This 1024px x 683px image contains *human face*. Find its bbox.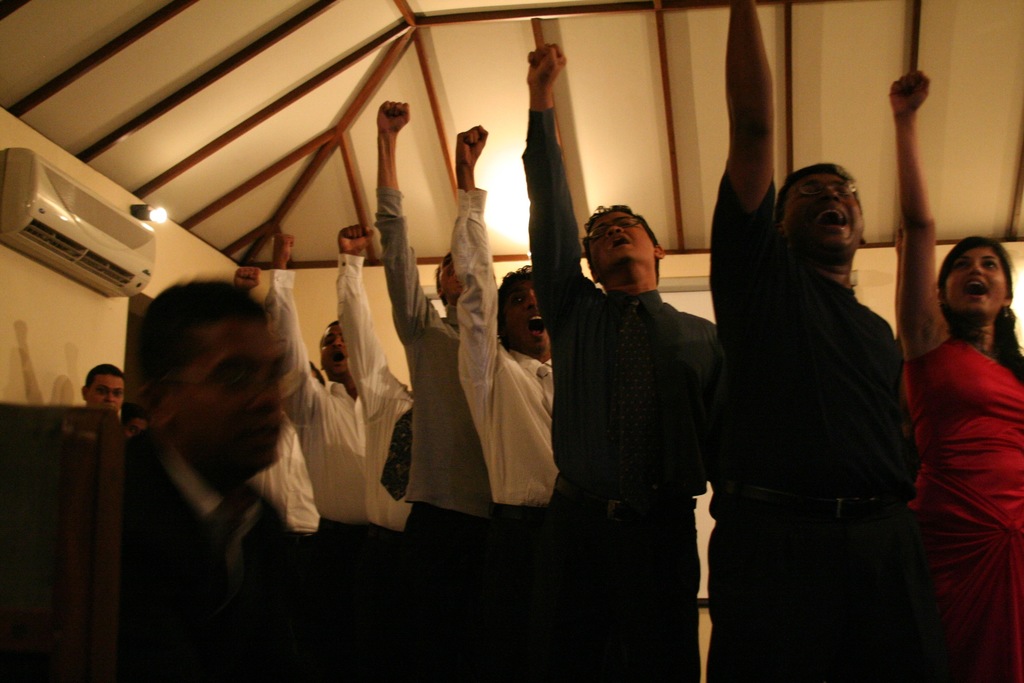
<bbox>783, 168, 870, 265</bbox>.
